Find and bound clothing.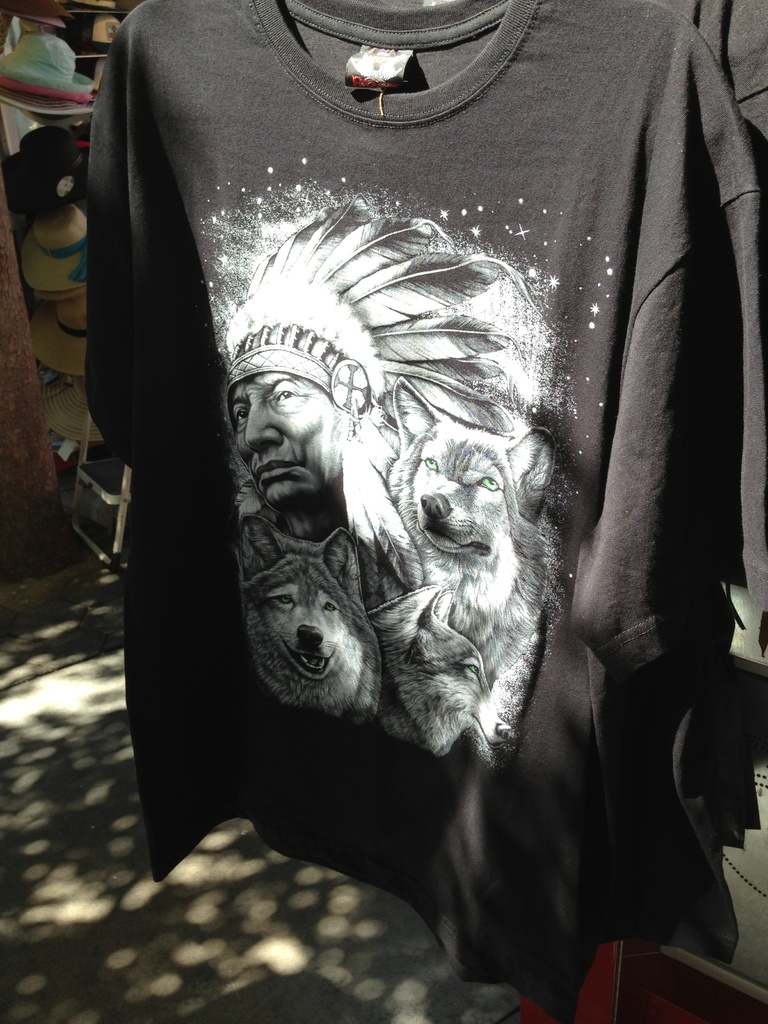
Bound: <bbox>84, 59, 735, 990</bbox>.
